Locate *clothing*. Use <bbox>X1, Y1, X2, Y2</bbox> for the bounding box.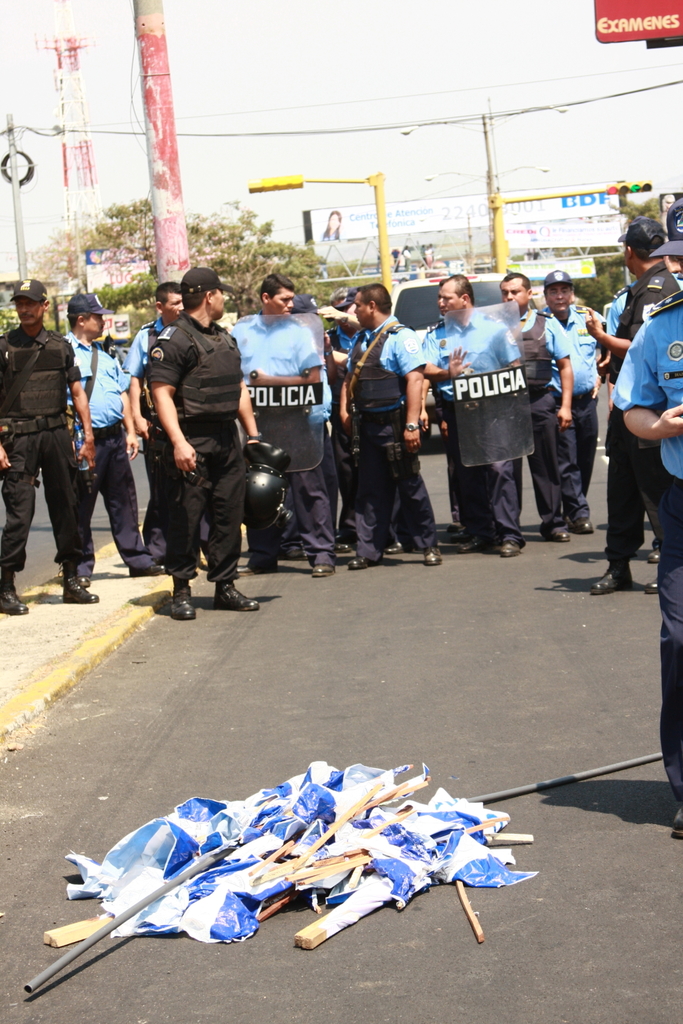
<bbox>8, 261, 96, 571</bbox>.
